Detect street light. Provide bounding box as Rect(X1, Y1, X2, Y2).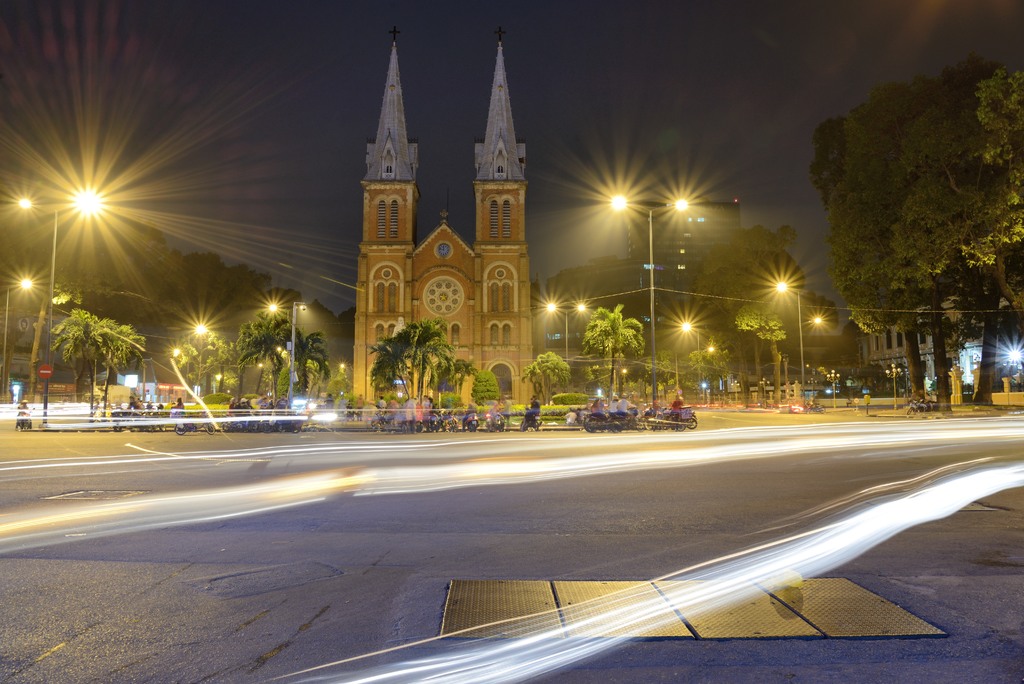
Rect(609, 195, 692, 407).
